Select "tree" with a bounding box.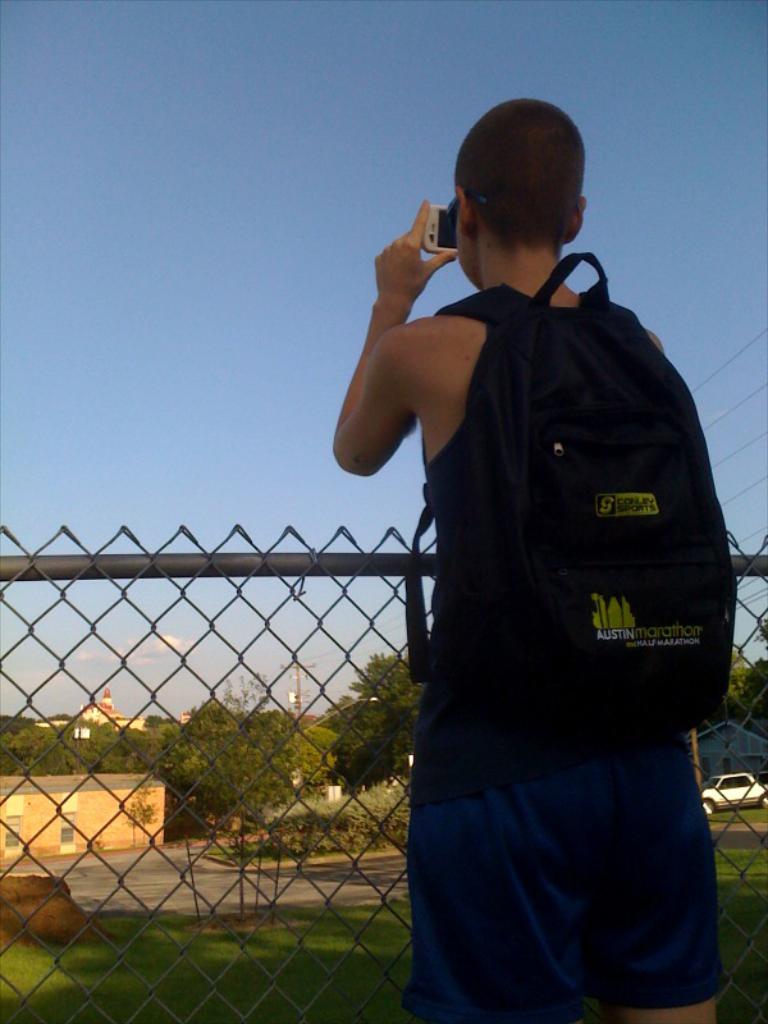
box(691, 643, 767, 733).
